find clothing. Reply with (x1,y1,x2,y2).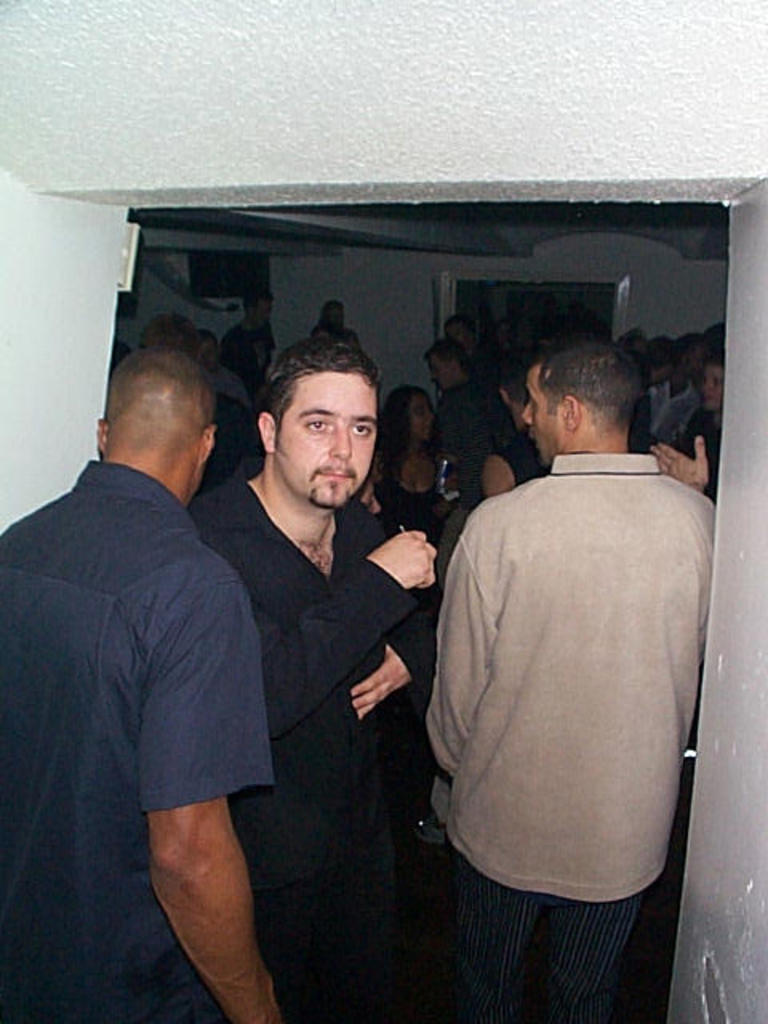
(418,446,714,1022).
